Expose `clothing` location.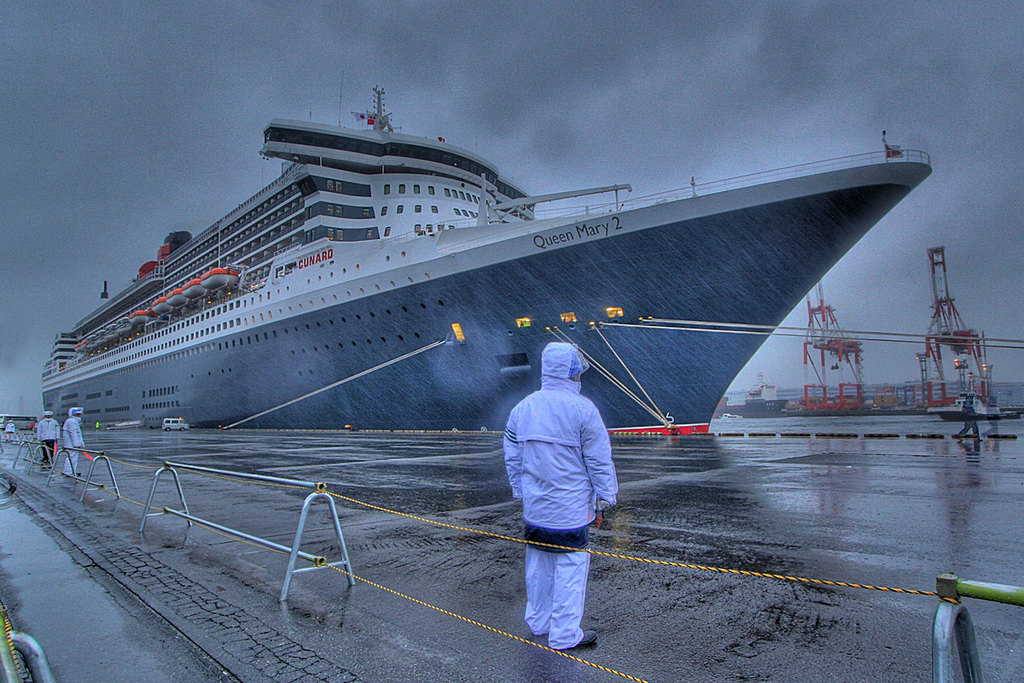
Exposed at (38,416,61,459).
